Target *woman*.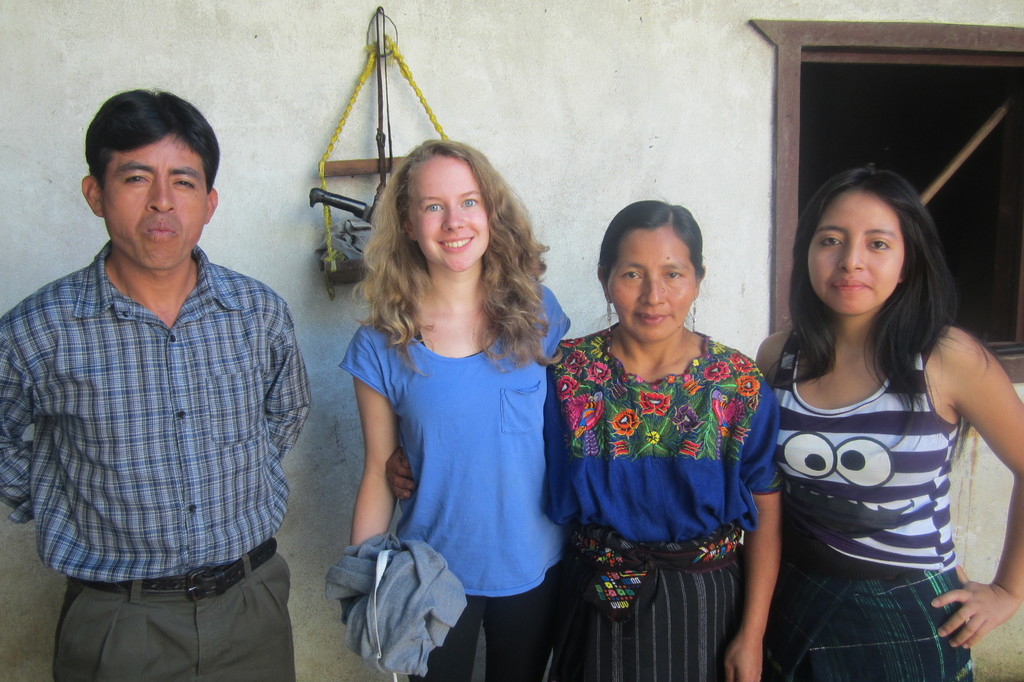
Target region: bbox=(538, 167, 785, 677).
